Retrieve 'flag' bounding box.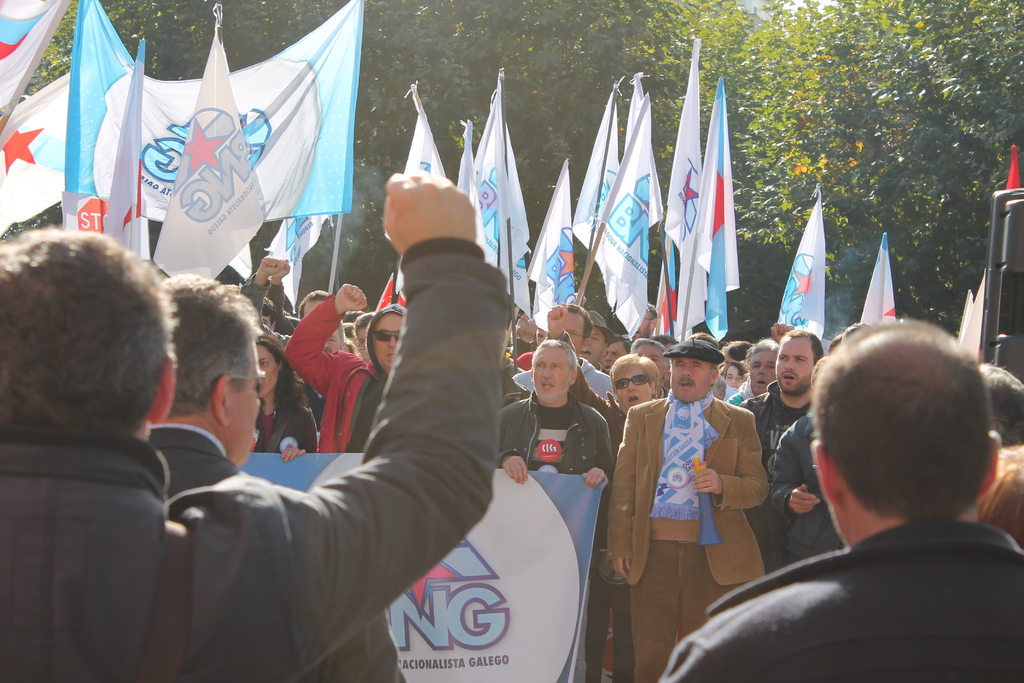
Bounding box: 151:26:262:277.
